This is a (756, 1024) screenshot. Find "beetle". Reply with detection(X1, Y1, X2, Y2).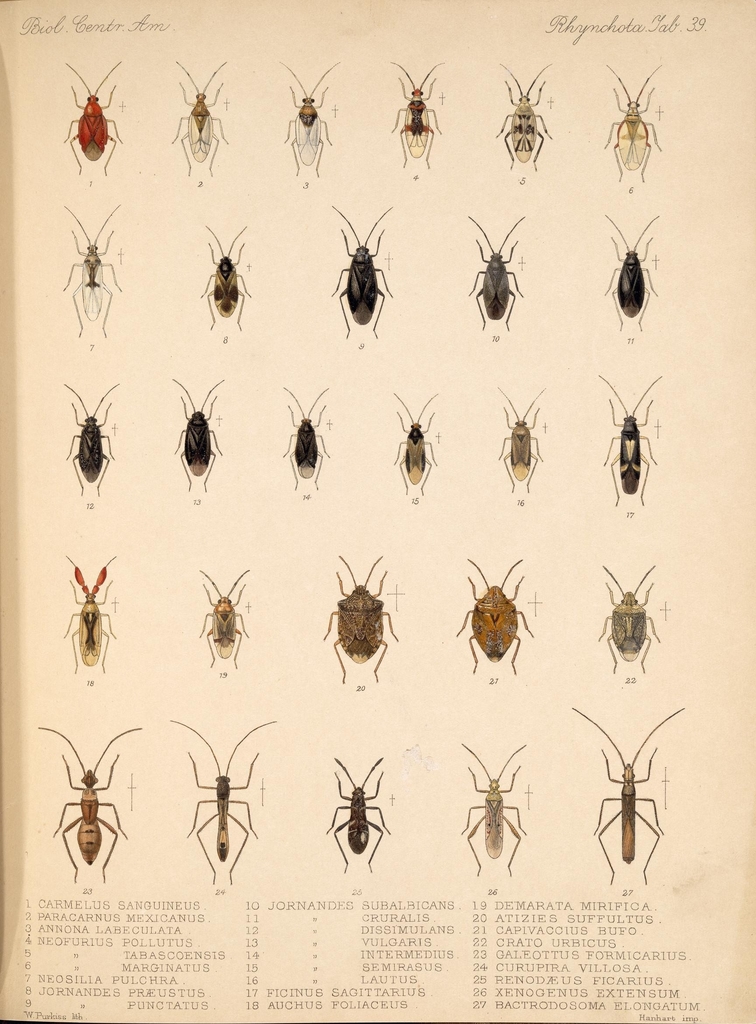
detection(61, 206, 120, 339).
